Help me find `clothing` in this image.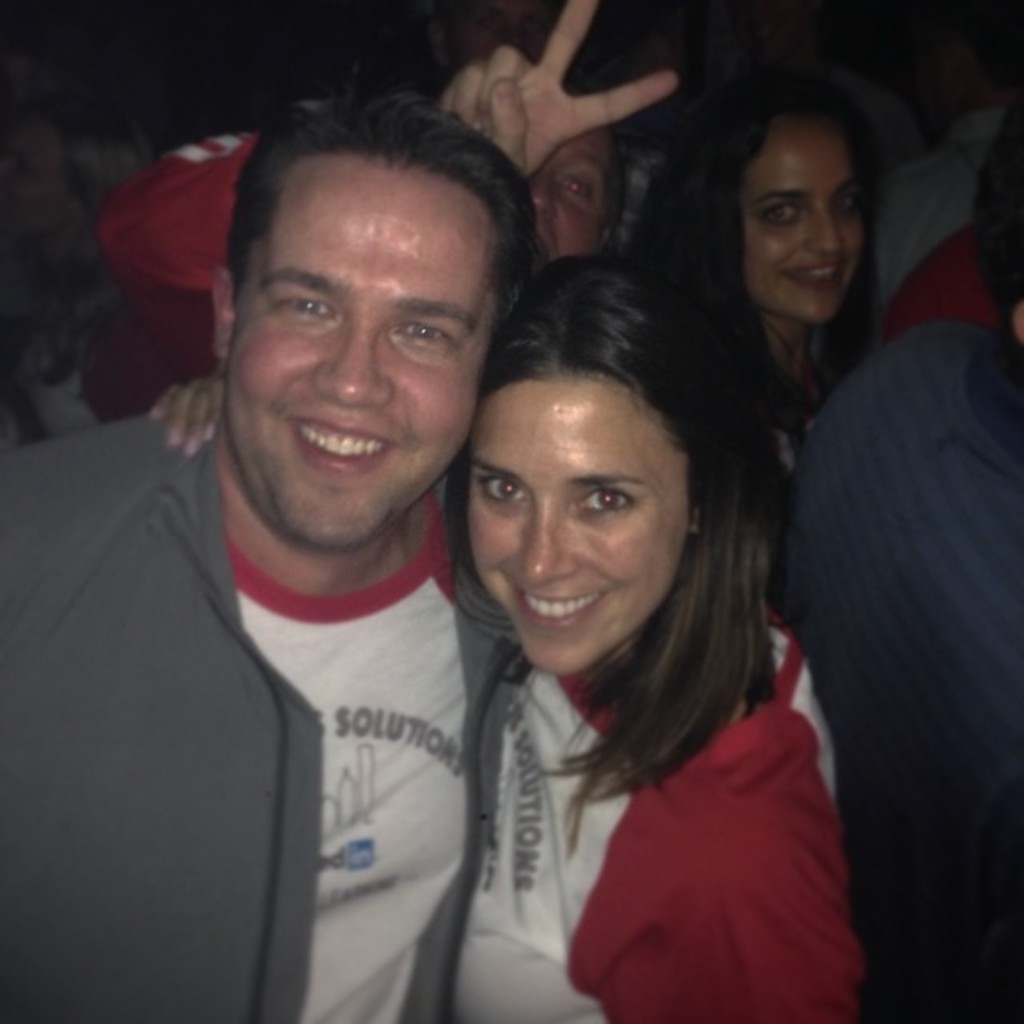
Found it: {"x1": 86, "y1": 122, "x2": 280, "y2": 411}.
